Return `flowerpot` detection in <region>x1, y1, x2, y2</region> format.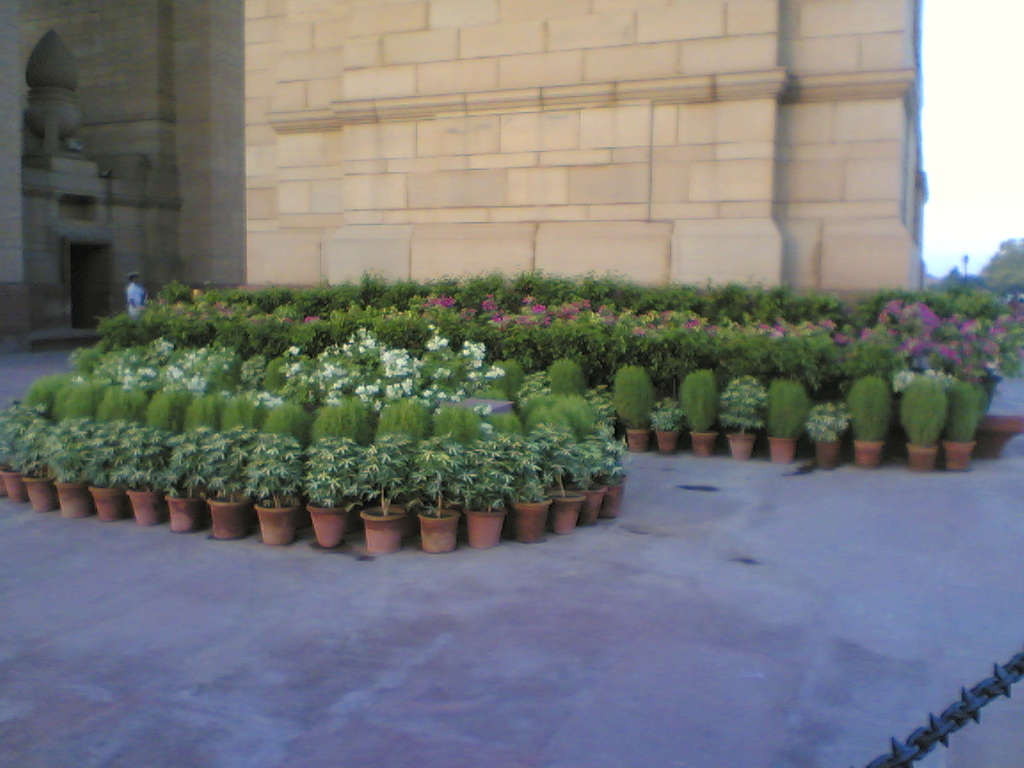
<region>818, 438, 845, 473</region>.
